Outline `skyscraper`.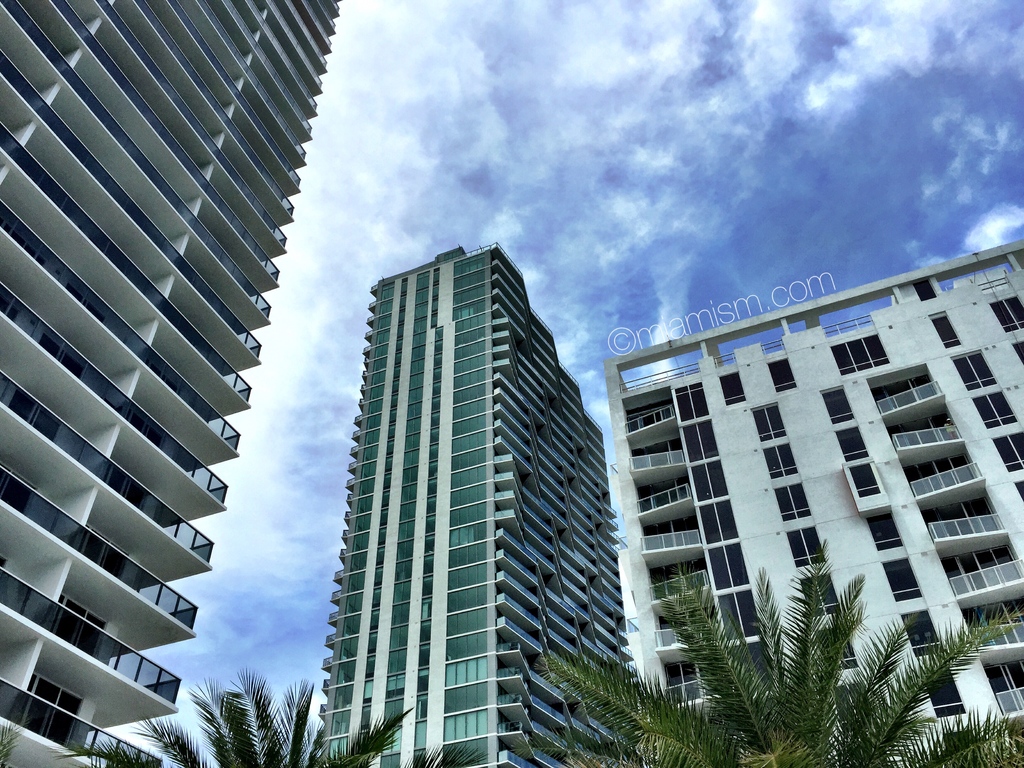
Outline: [x1=3, y1=0, x2=344, y2=767].
